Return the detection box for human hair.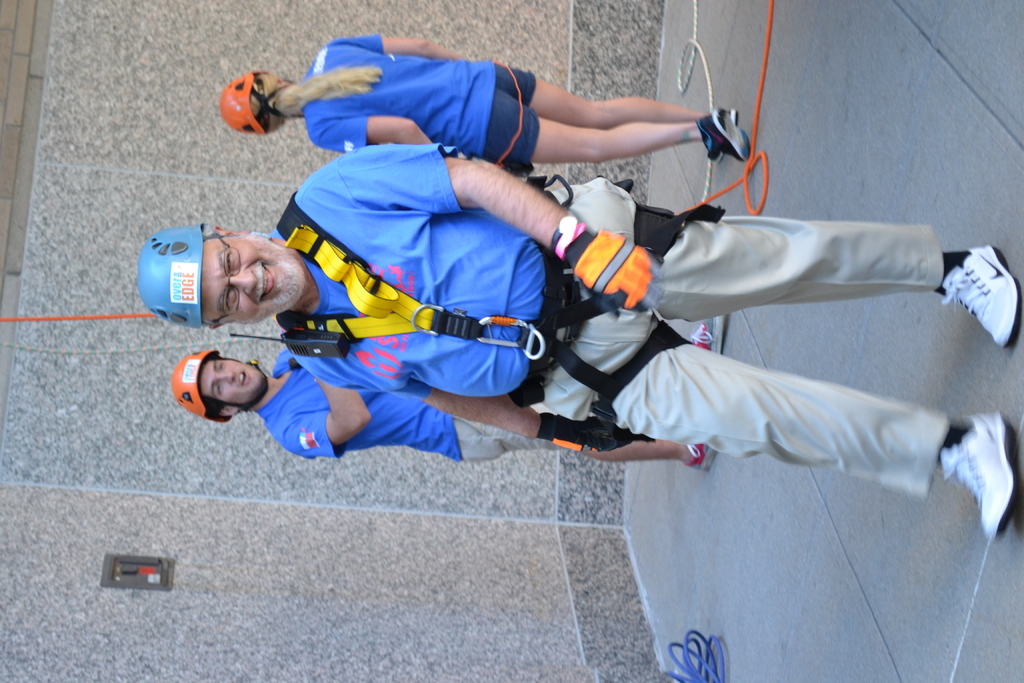
[200, 220, 218, 240].
